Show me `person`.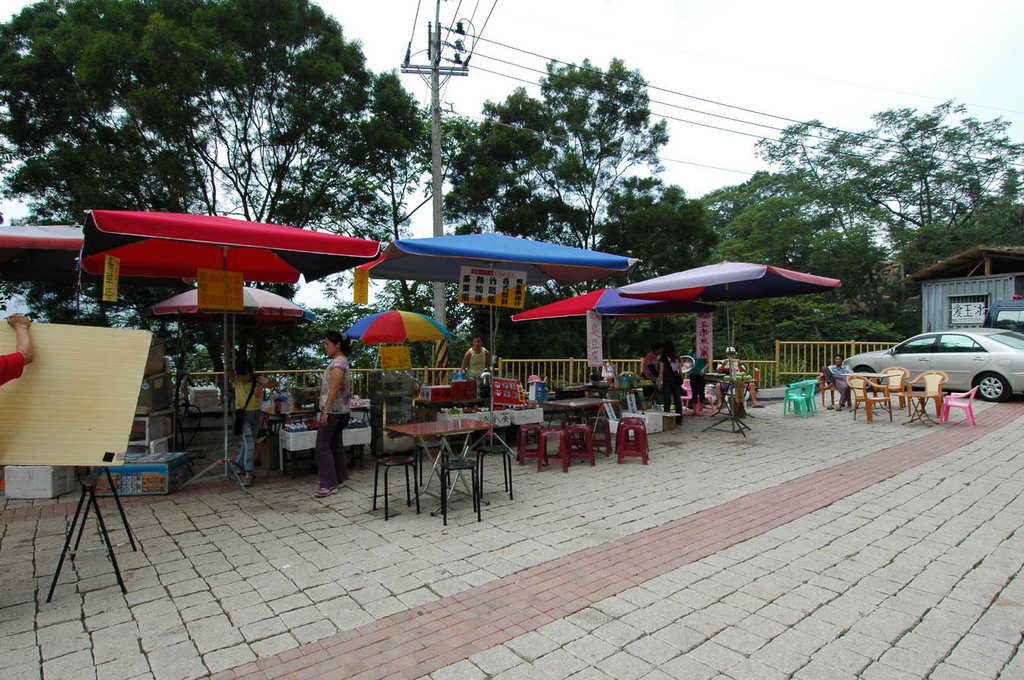
`person` is here: <bbox>0, 316, 43, 382</bbox>.
